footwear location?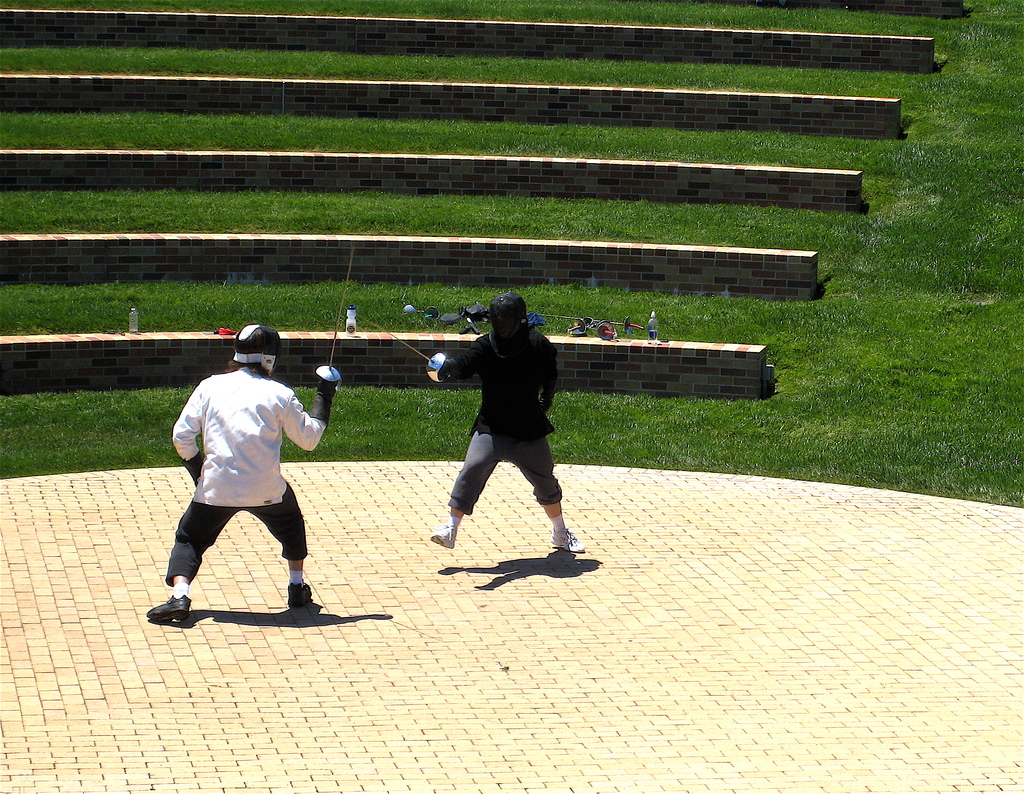
Rect(142, 596, 190, 625)
